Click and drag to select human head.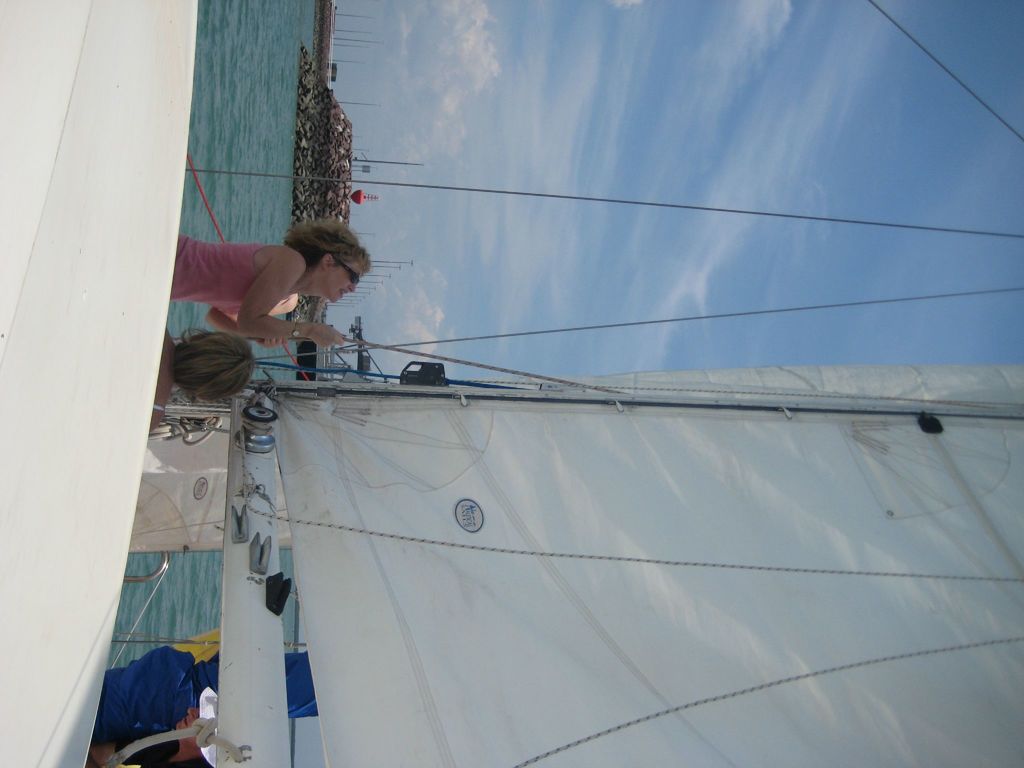
Selection: BBox(292, 216, 374, 301).
